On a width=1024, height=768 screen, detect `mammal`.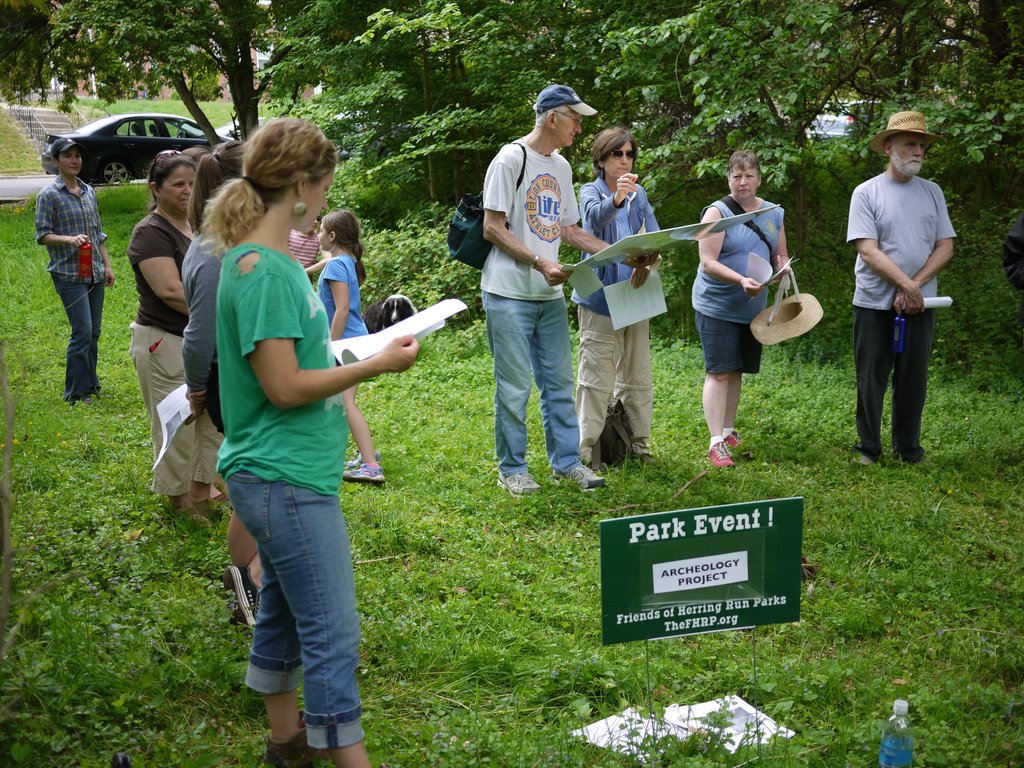
bbox=(30, 140, 111, 401).
